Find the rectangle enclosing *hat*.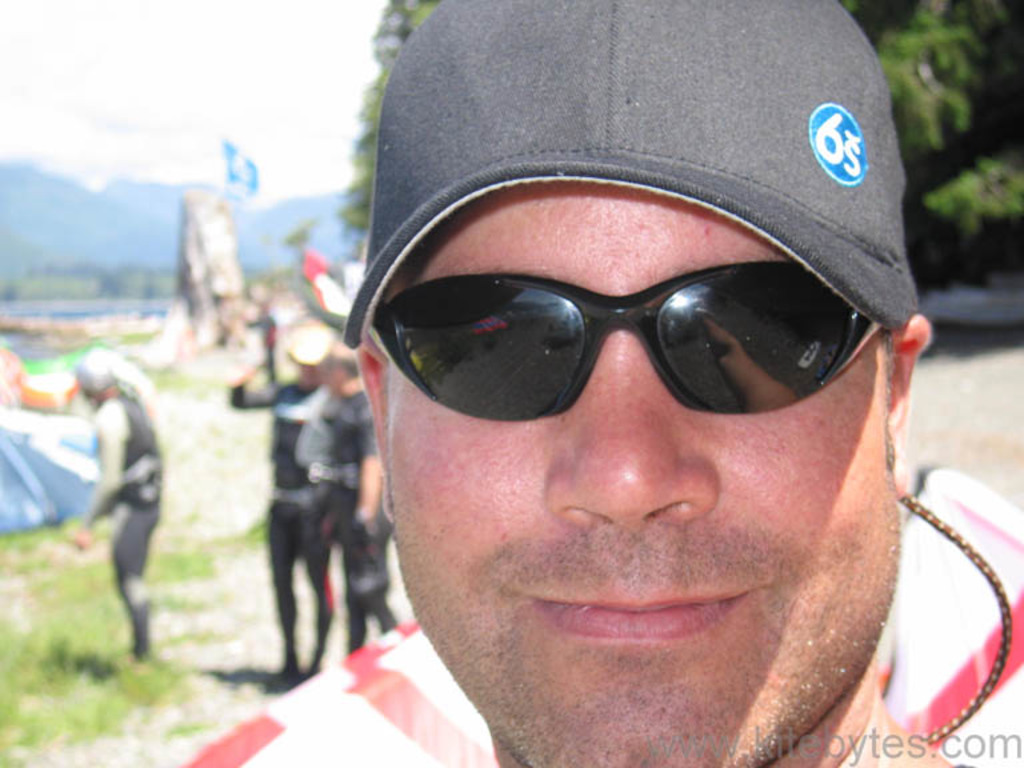
select_region(340, 0, 923, 348).
